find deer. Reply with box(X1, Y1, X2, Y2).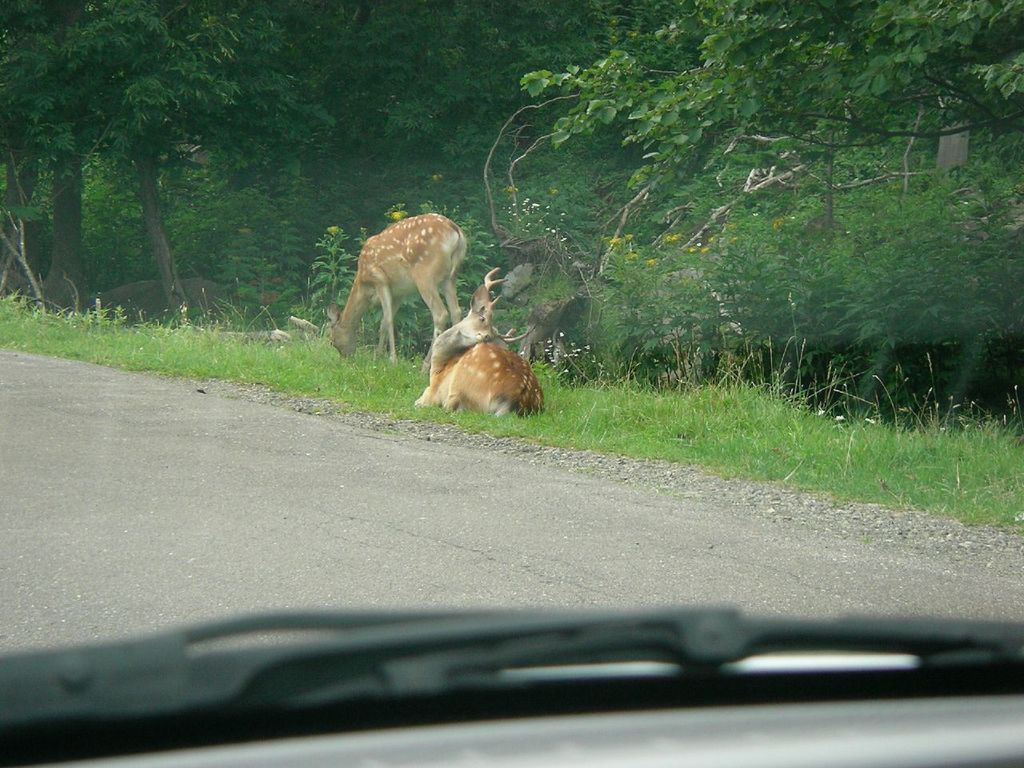
box(409, 268, 541, 418).
